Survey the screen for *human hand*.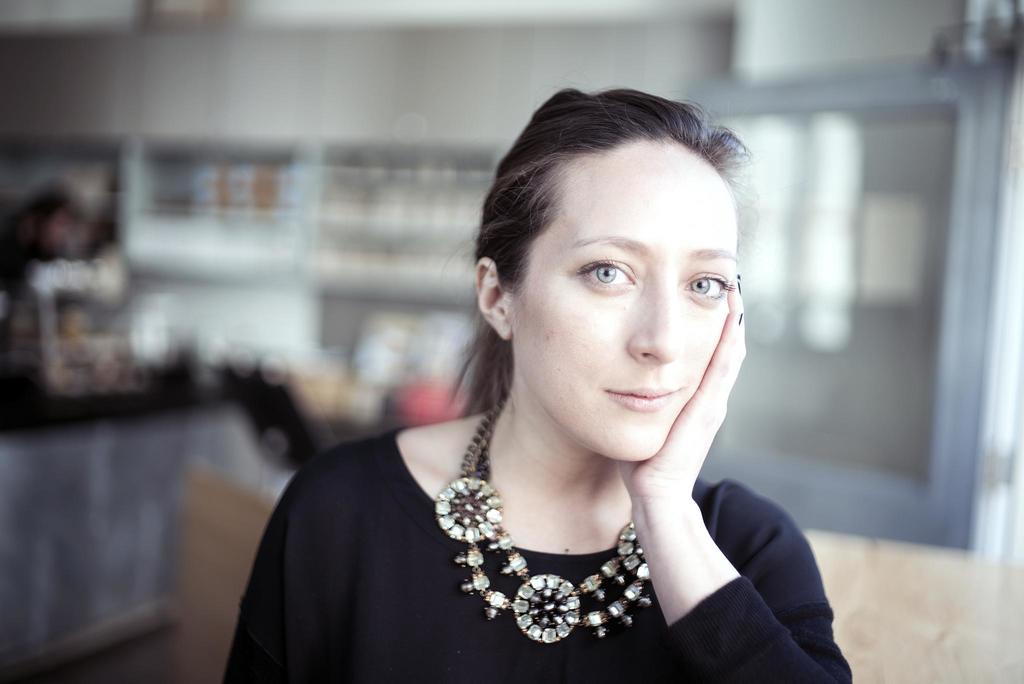
Survey found: 616,273,749,500.
